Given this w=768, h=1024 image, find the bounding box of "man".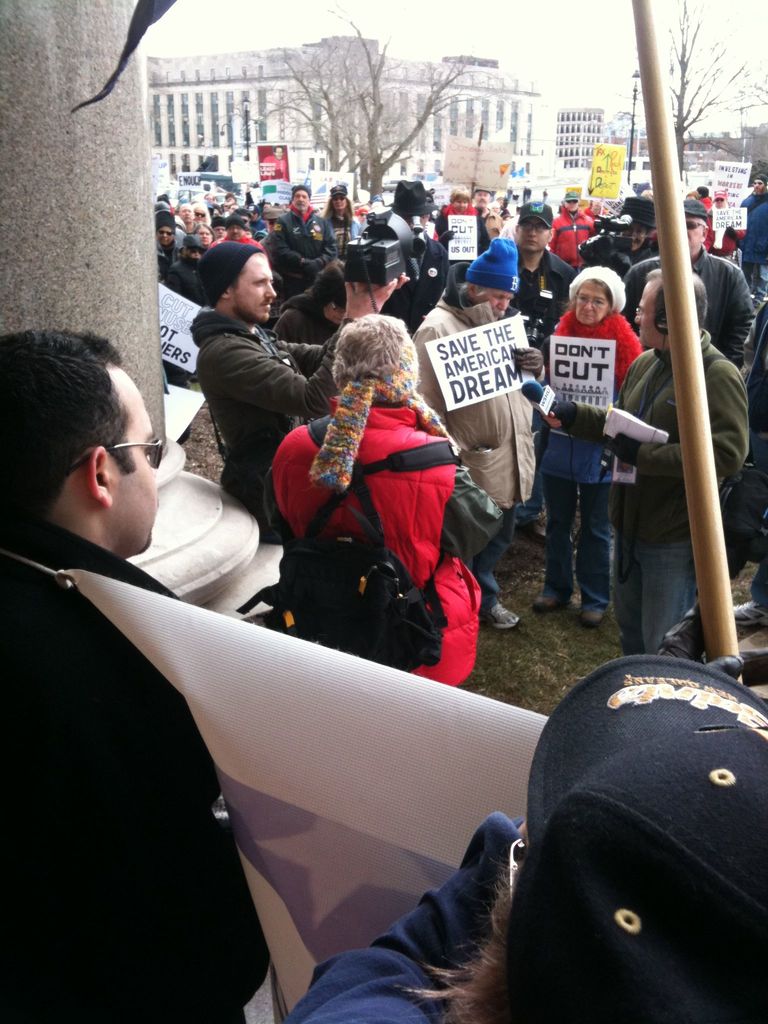
[394,231,598,641].
